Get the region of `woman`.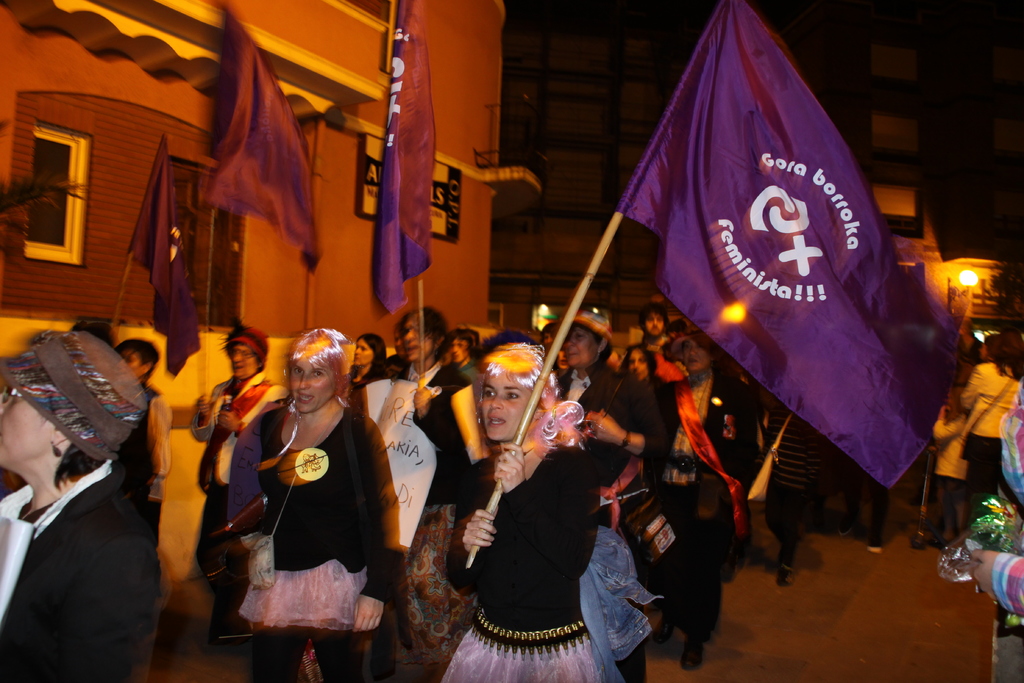
detection(191, 318, 290, 595).
